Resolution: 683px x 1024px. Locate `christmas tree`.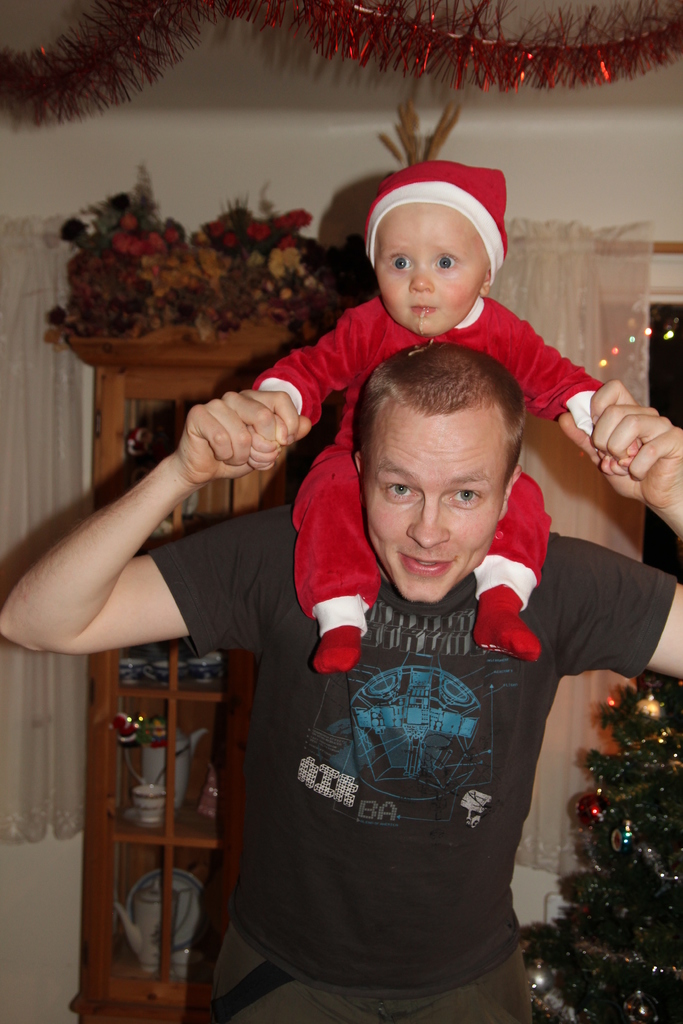
498/588/682/1023.
